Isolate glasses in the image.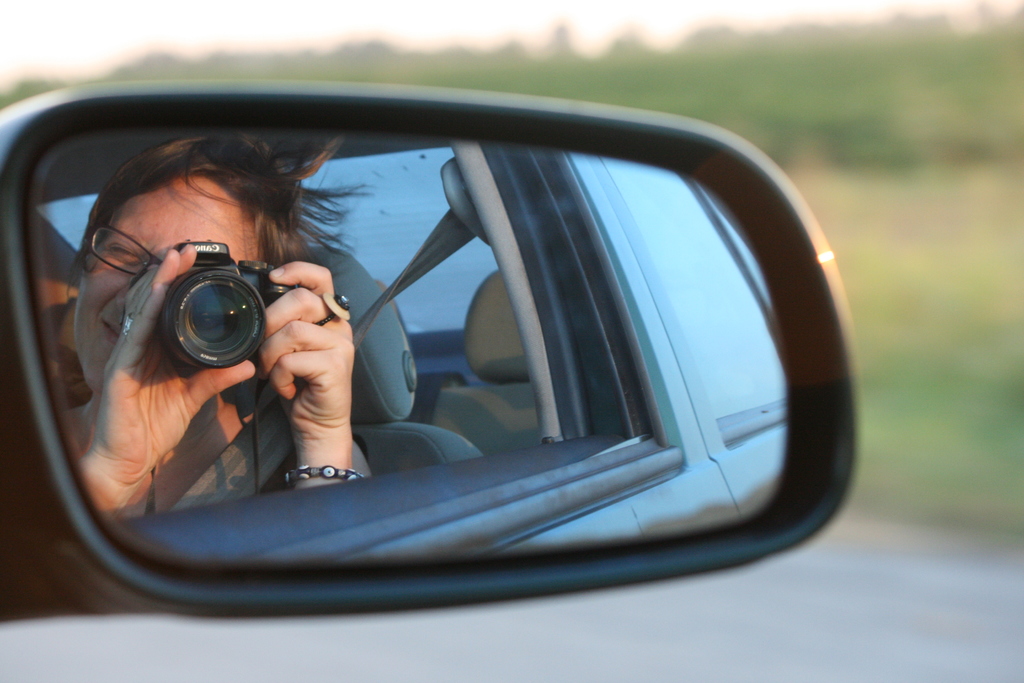
Isolated region: x1=85, y1=222, x2=165, y2=277.
